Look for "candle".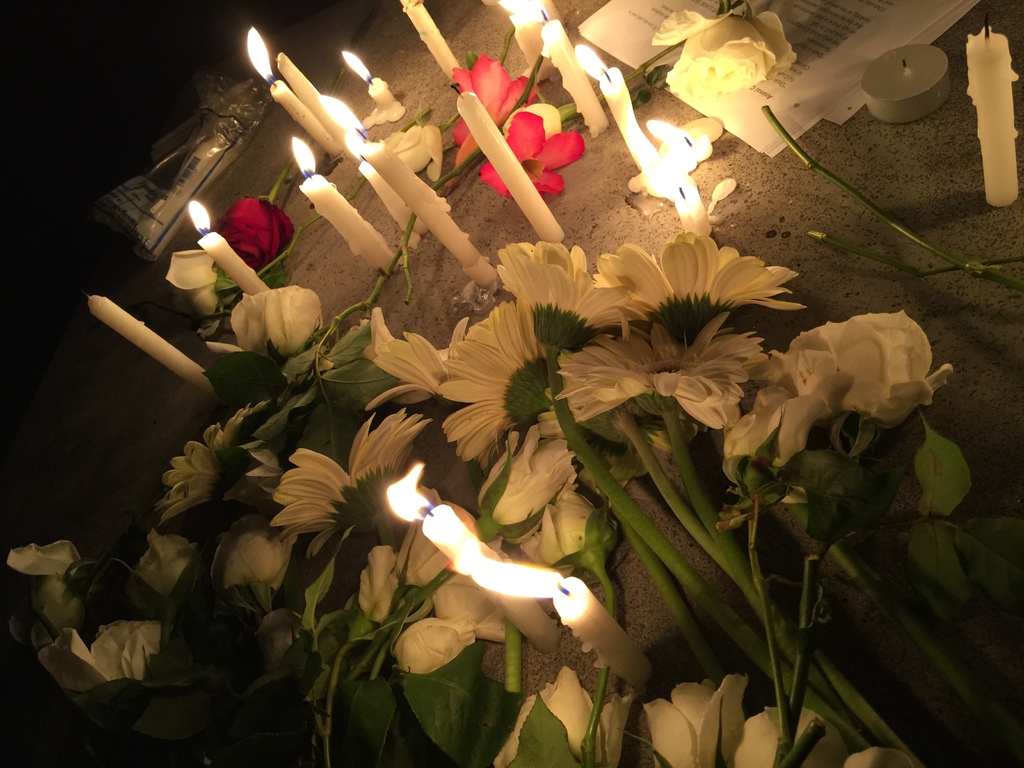
Found: region(348, 125, 497, 289).
